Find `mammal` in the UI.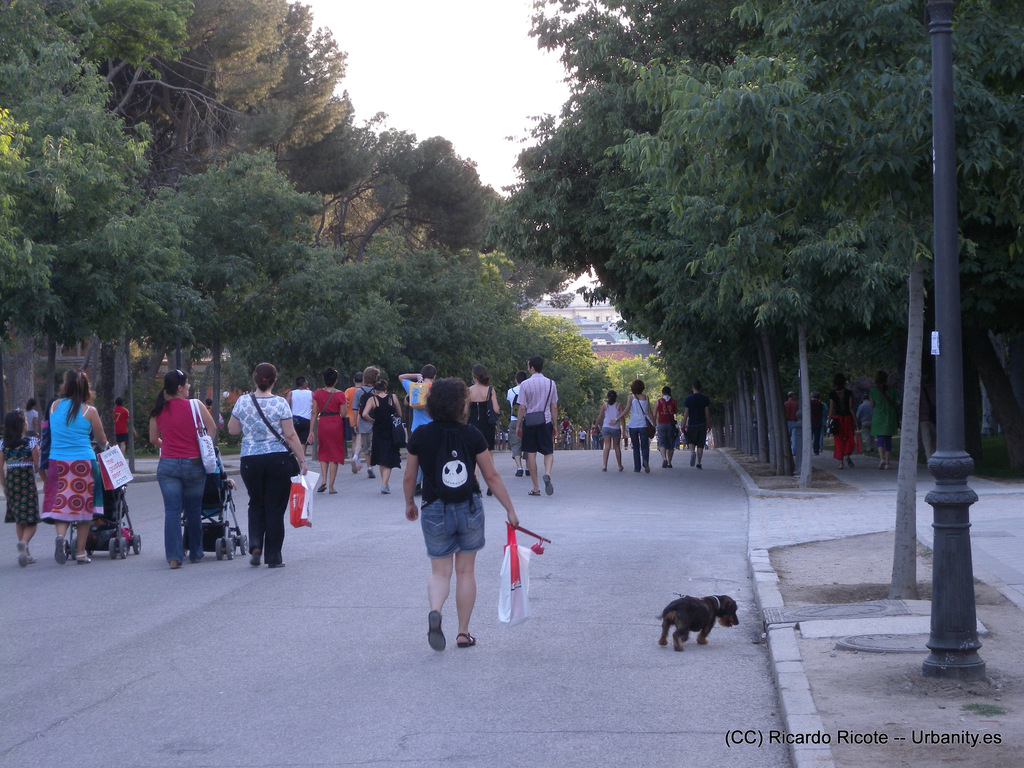
UI element at [24,397,42,431].
